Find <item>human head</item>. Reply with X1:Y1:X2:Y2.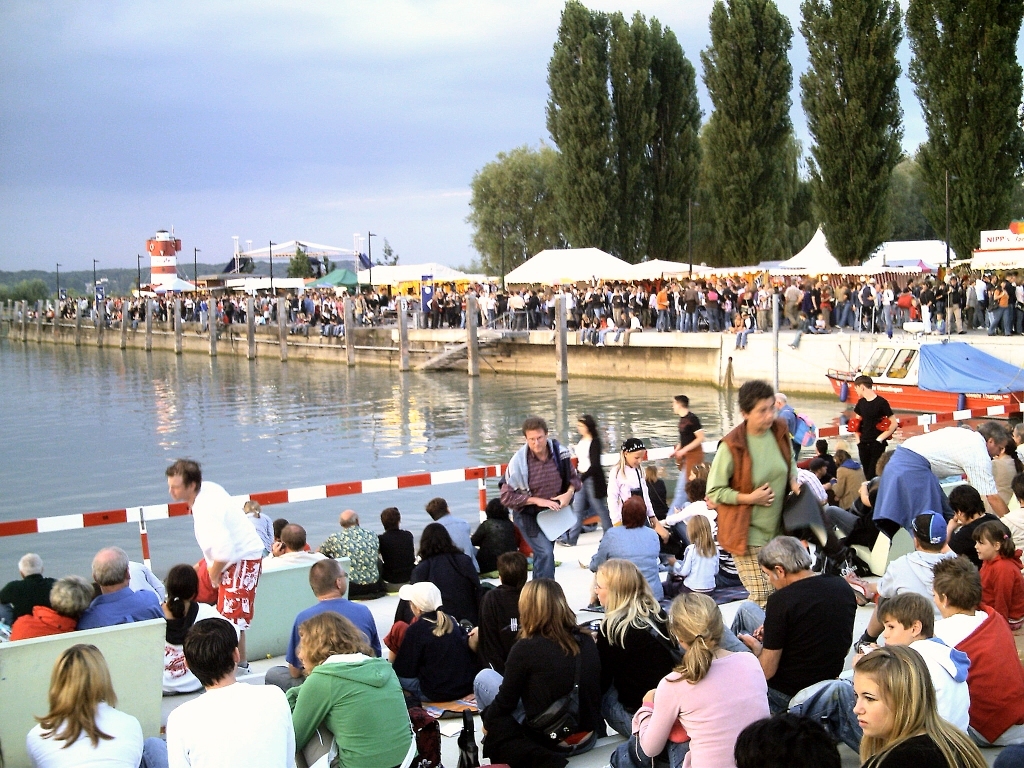
165:456:201:502.
